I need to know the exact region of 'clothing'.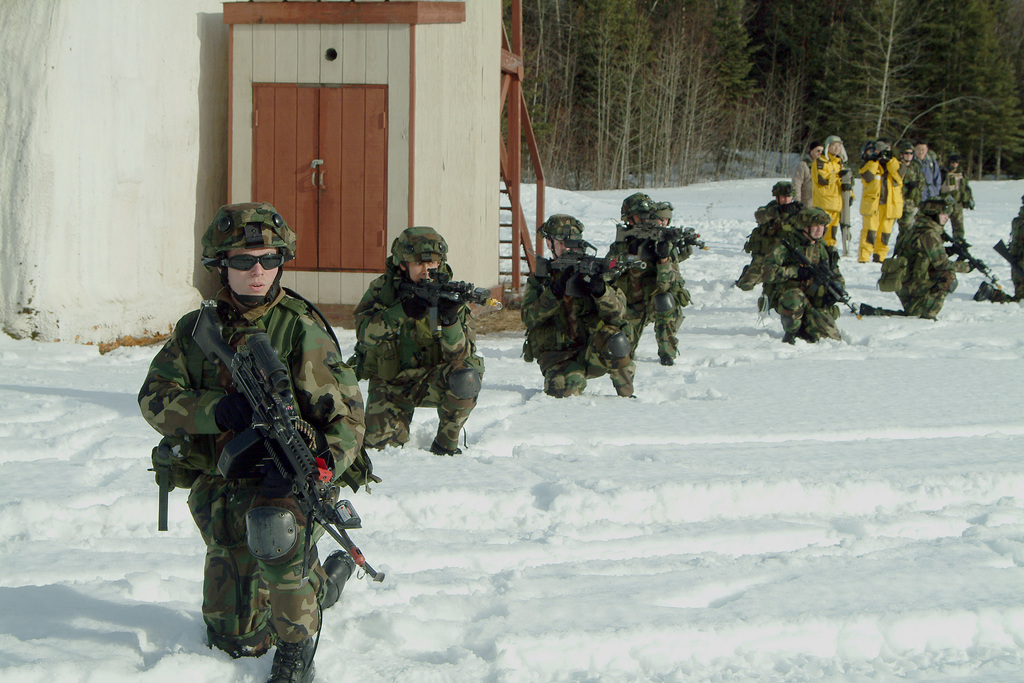
Region: pyautogui.locateOnScreen(808, 154, 856, 249).
